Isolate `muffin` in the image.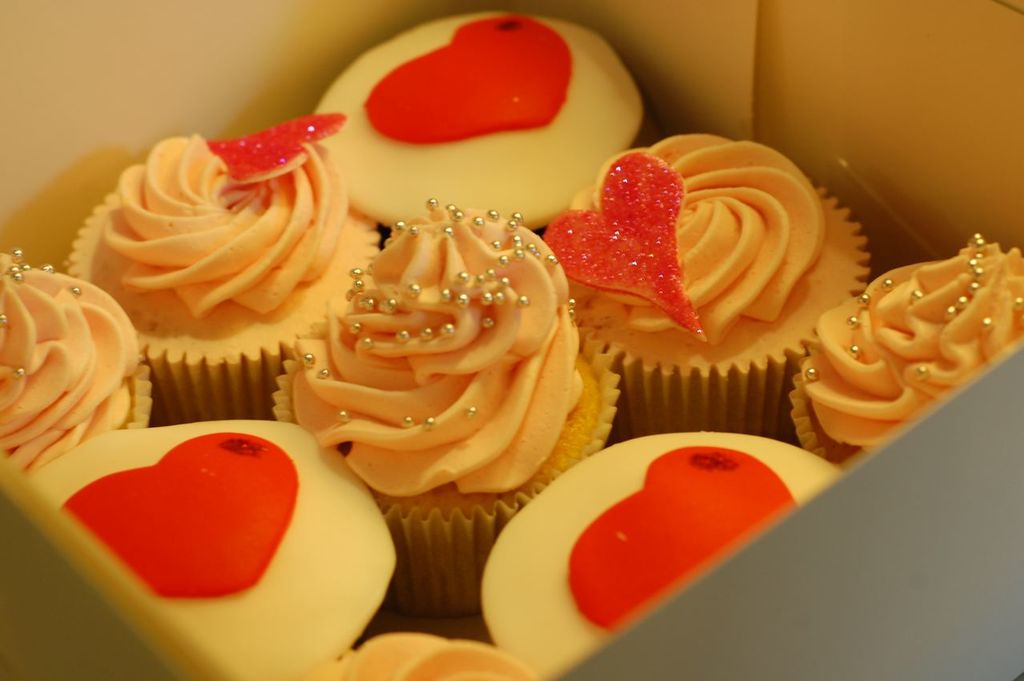
Isolated region: rect(783, 229, 1023, 477).
